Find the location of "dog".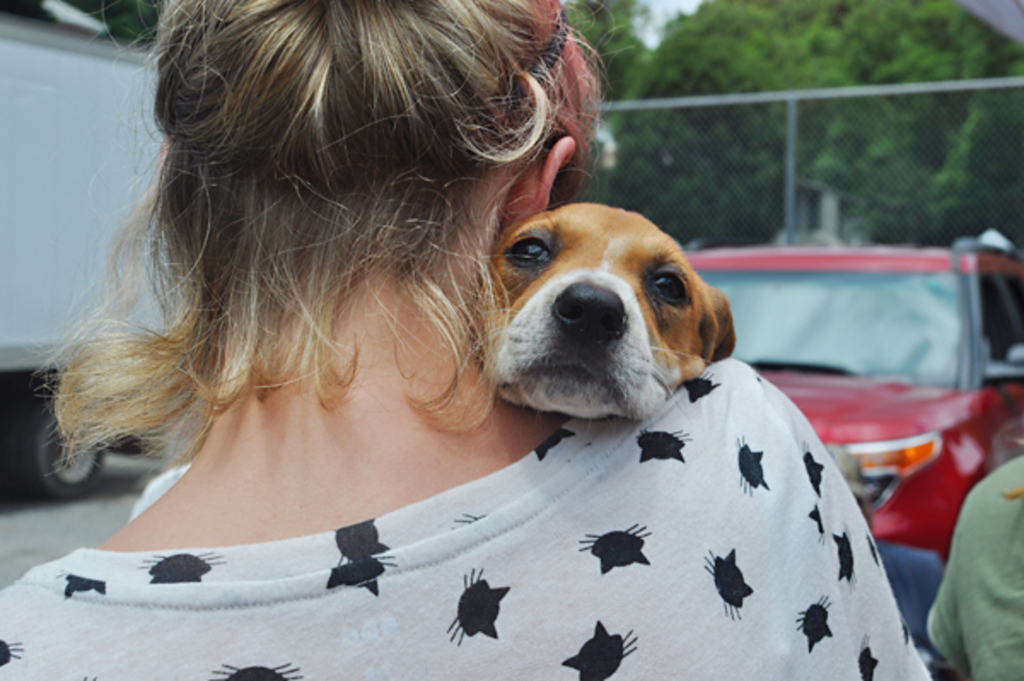
Location: crop(469, 207, 749, 422).
